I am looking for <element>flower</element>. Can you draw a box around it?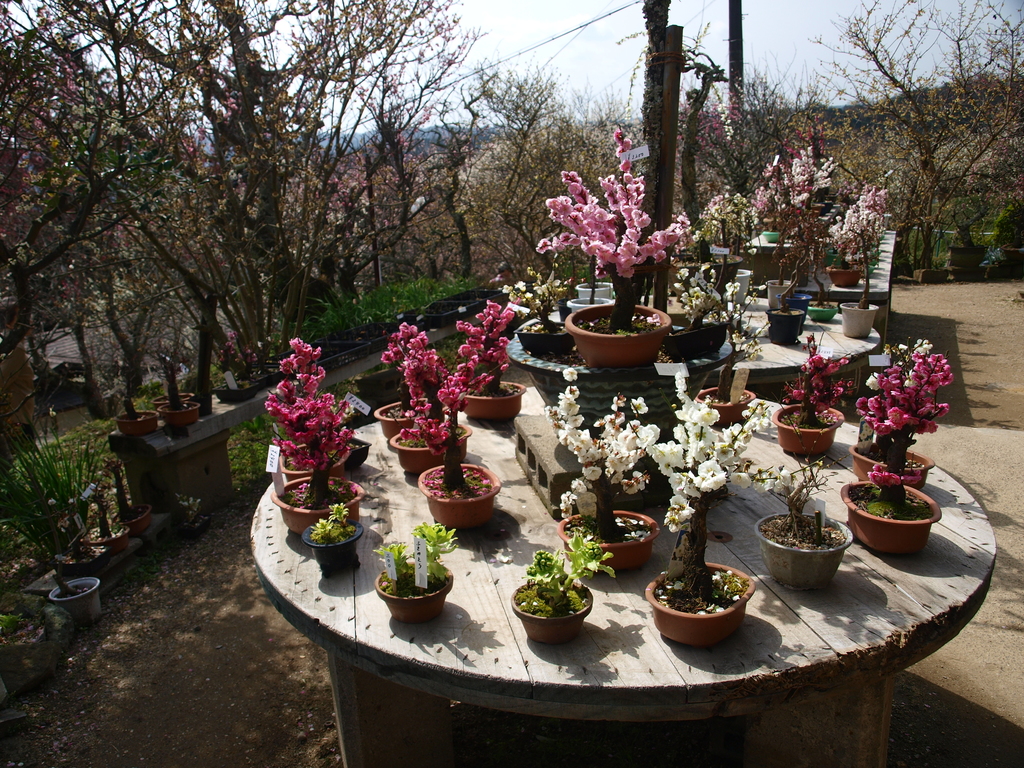
Sure, the bounding box is bbox(716, 100, 738, 140).
